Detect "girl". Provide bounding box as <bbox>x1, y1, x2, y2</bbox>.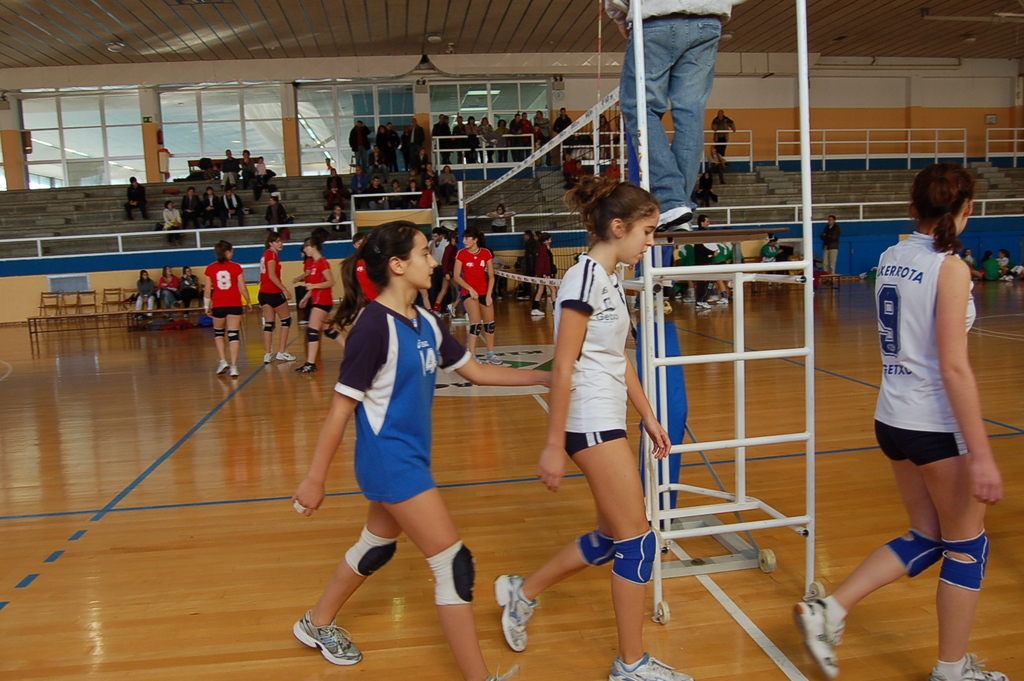
<bbox>131, 268, 157, 315</bbox>.
